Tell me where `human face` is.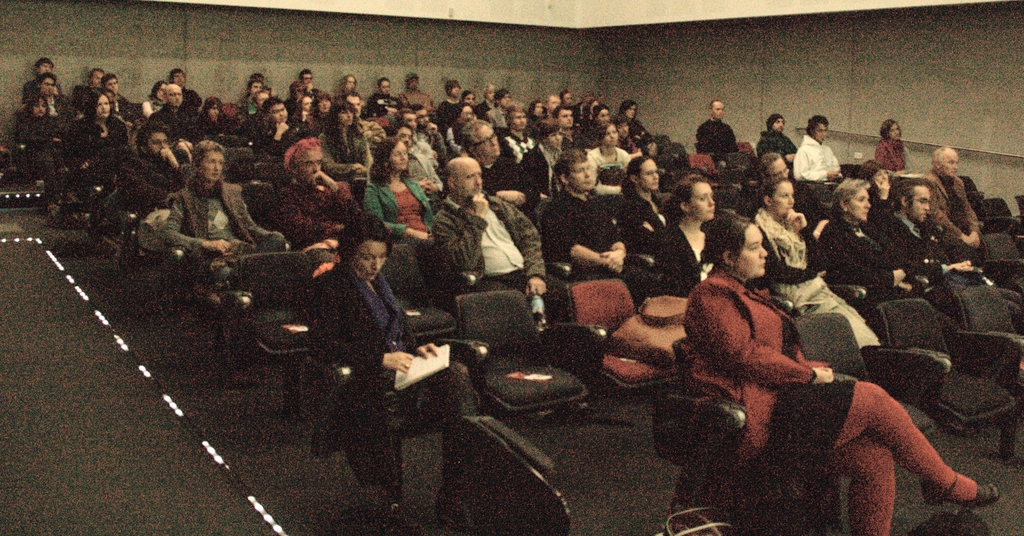
`human face` is at box(511, 110, 527, 131).
